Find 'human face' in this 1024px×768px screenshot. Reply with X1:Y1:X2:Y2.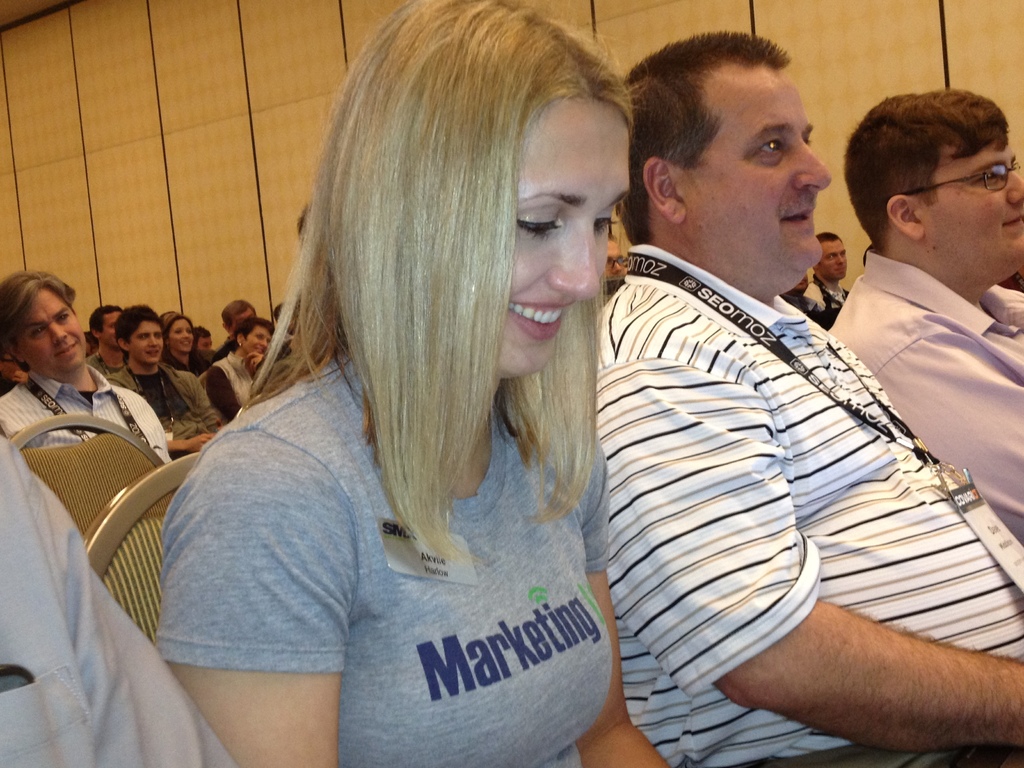
605:246:629:278.
